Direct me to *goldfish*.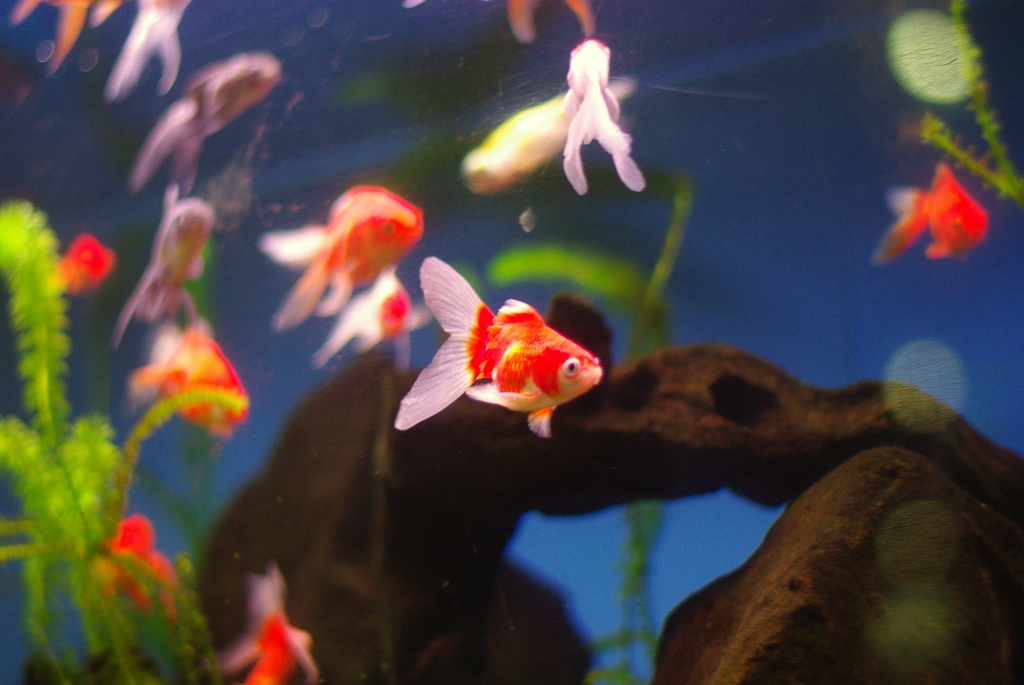
Direction: bbox=(127, 322, 254, 436).
